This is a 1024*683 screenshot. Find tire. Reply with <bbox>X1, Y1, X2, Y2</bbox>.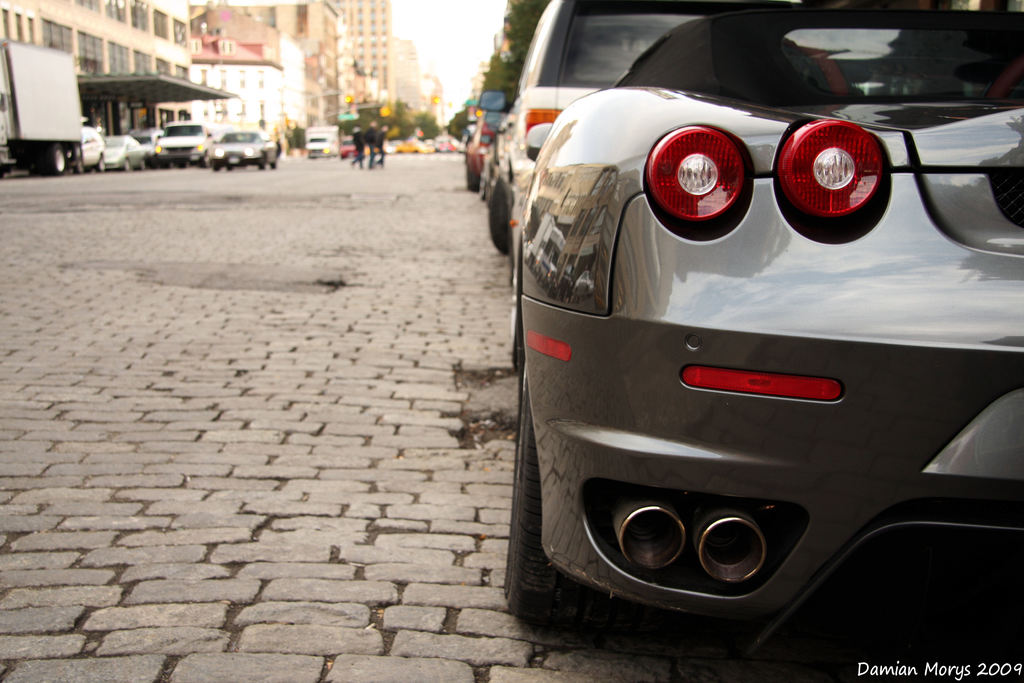
<bbox>26, 142, 68, 176</bbox>.
